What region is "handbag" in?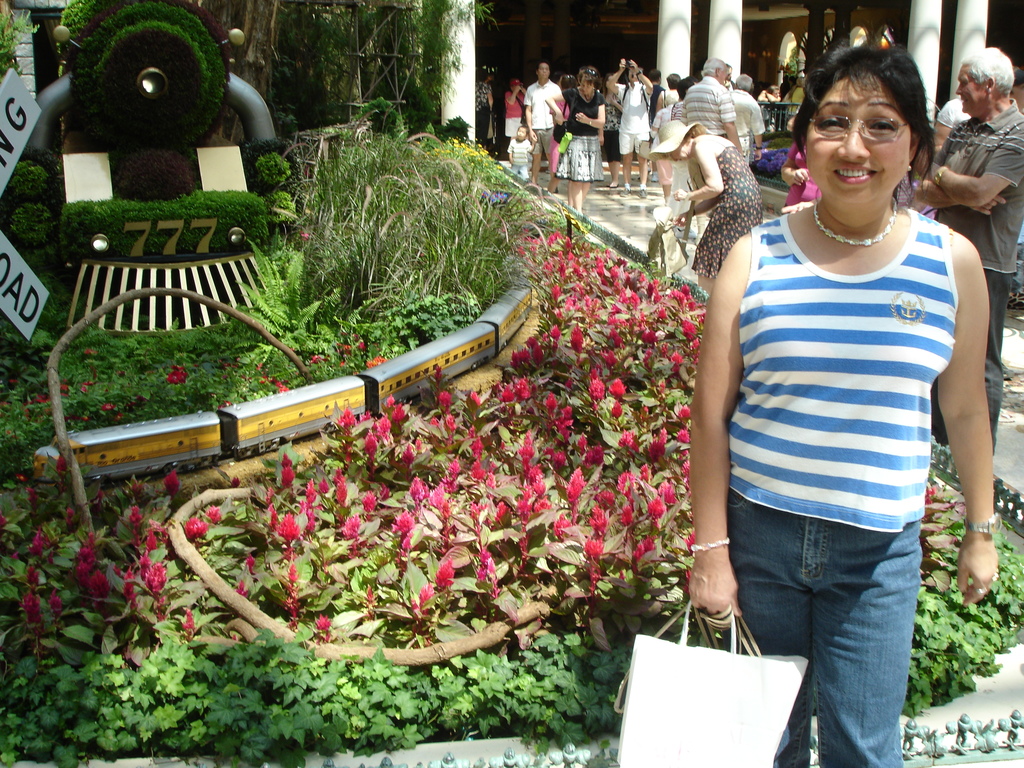
{"x1": 618, "y1": 603, "x2": 808, "y2": 767}.
